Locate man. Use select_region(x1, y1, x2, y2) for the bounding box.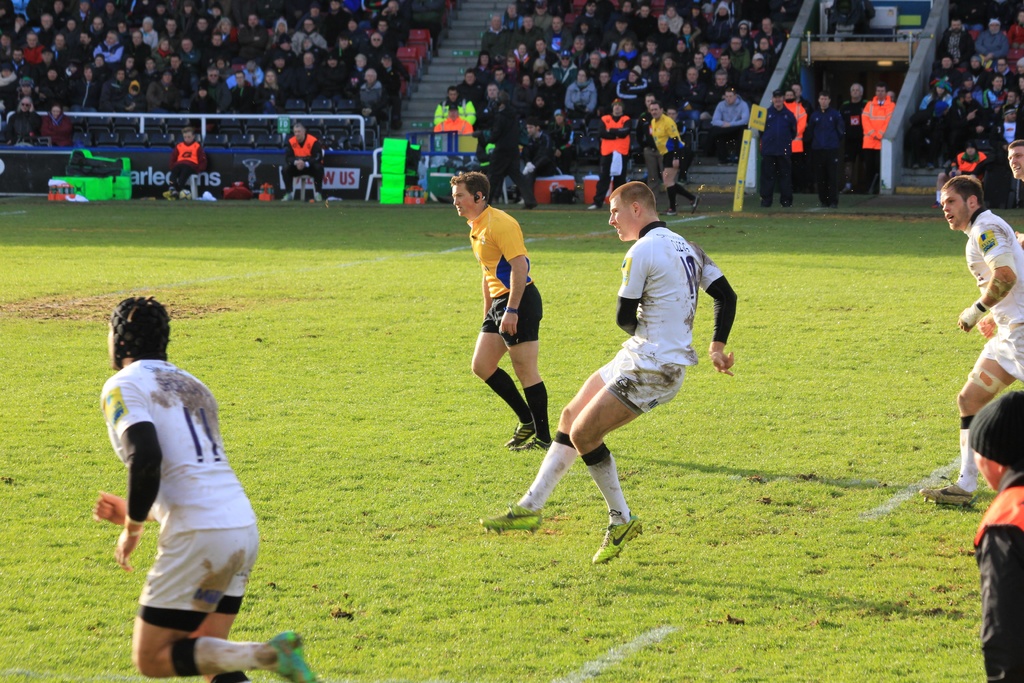
select_region(191, 19, 214, 44).
